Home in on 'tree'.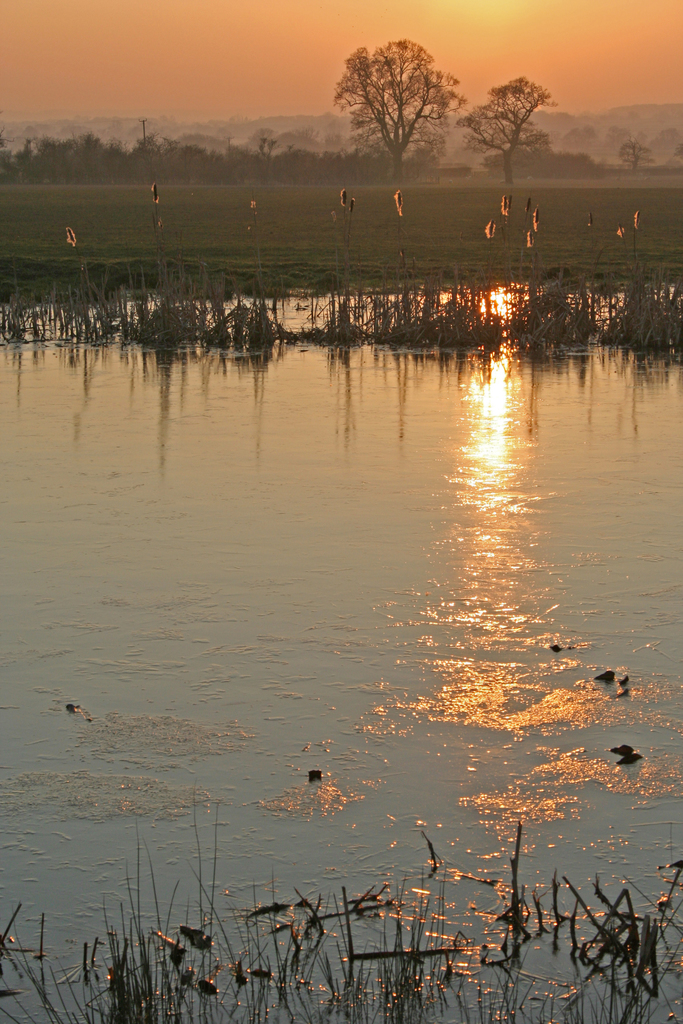
Homed in at 457, 71, 555, 187.
